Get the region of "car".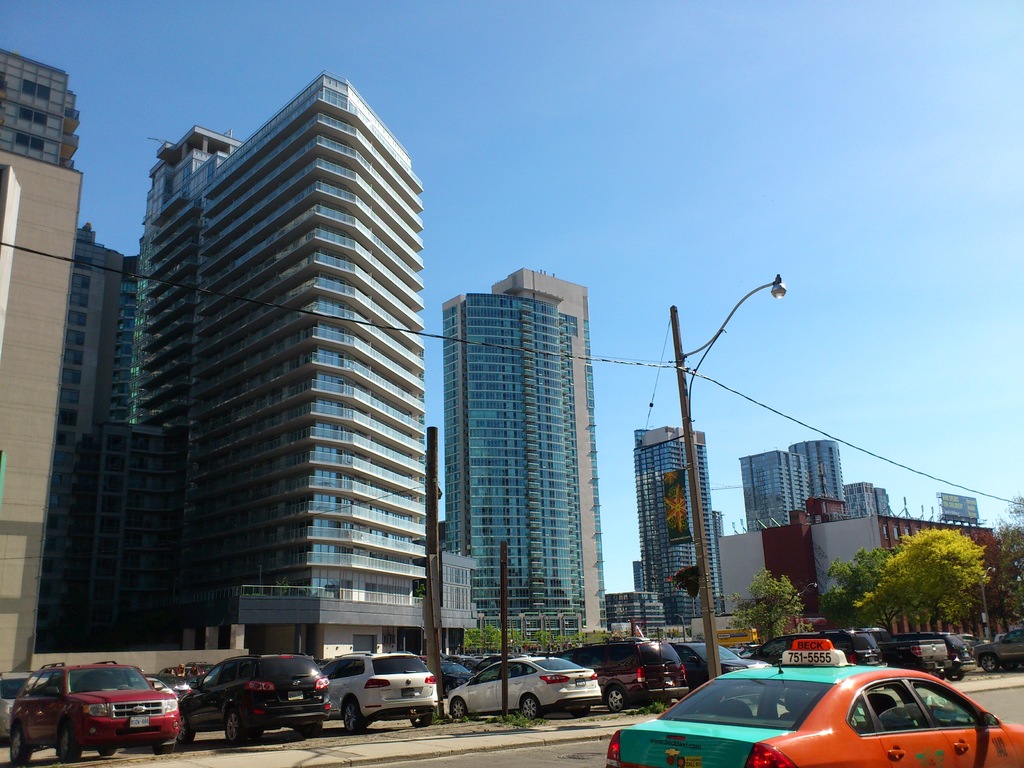
(x1=580, y1=641, x2=689, y2=728).
